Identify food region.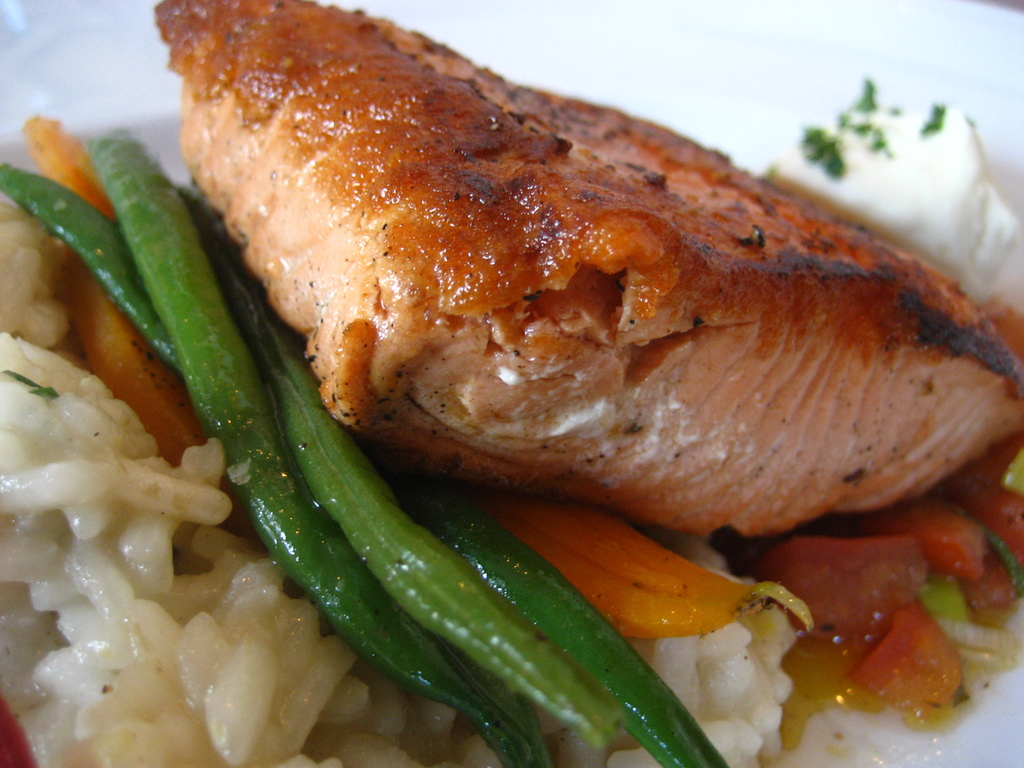
Region: (0,12,1023,727).
